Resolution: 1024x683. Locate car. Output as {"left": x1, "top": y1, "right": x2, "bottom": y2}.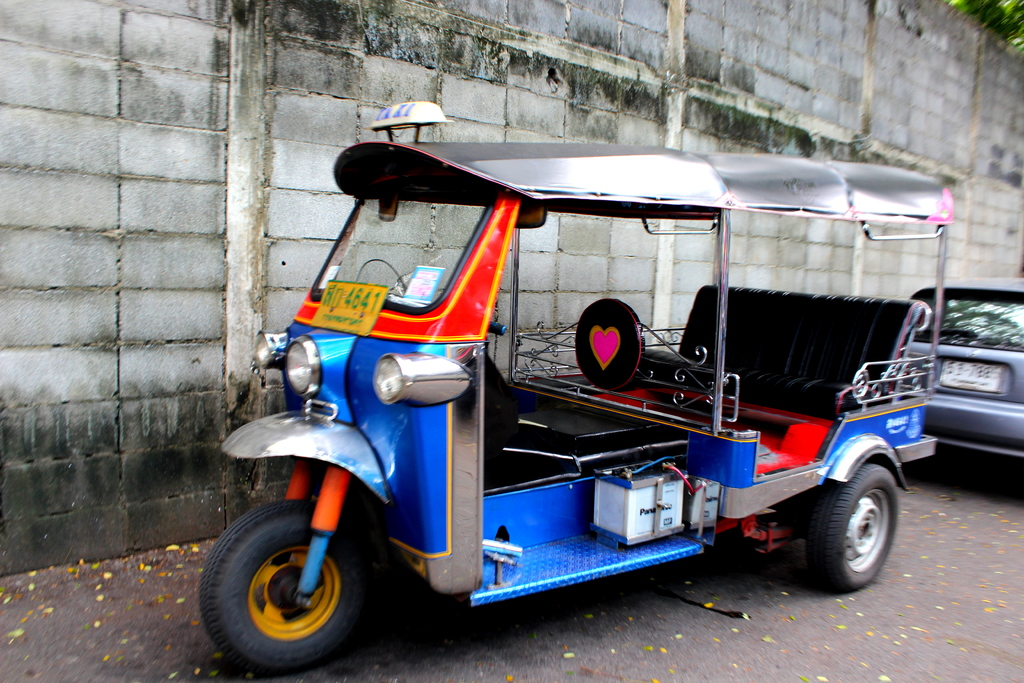
{"left": 910, "top": 278, "right": 1023, "bottom": 461}.
